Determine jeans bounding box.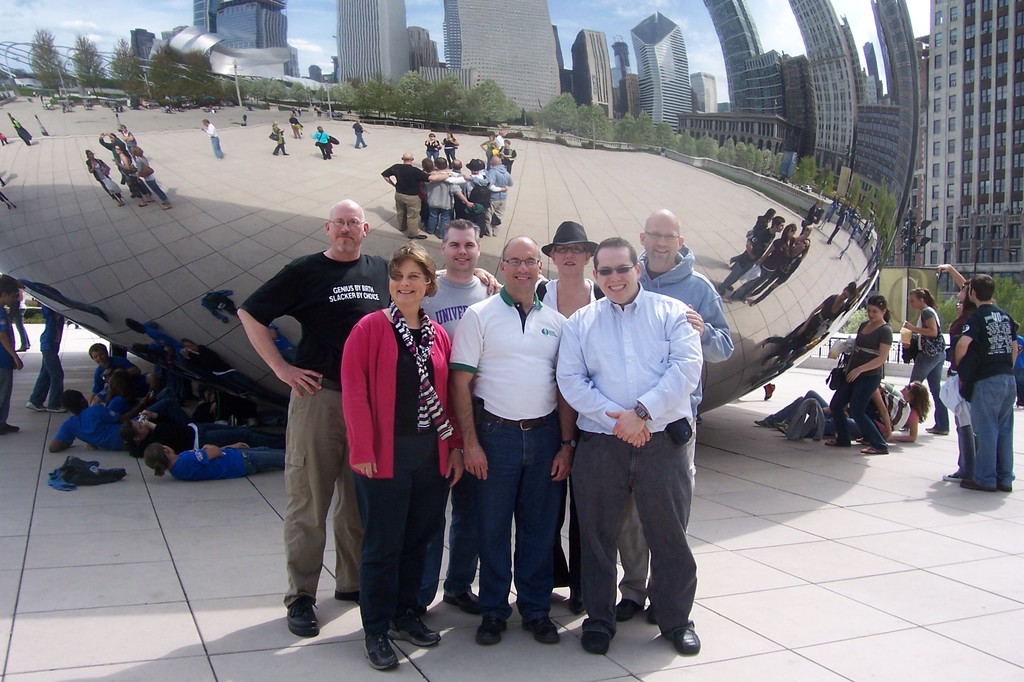
Determined: (580, 427, 702, 642).
